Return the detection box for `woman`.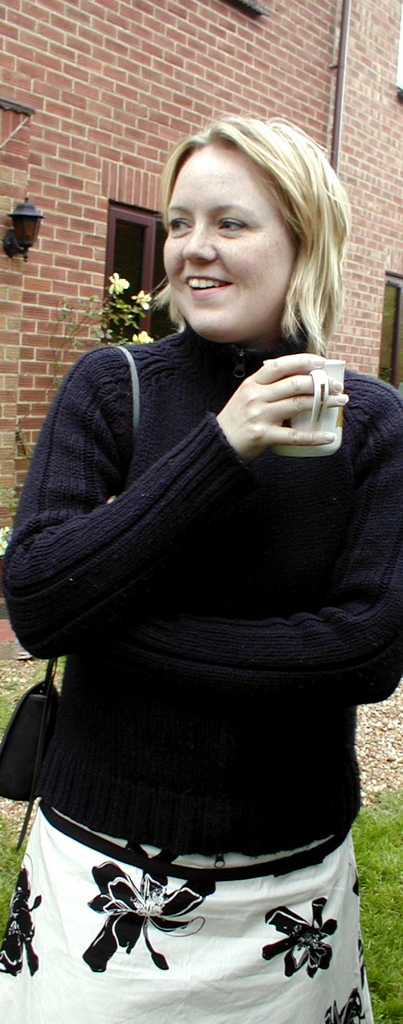
<bbox>1, 104, 398, 1023</bbox>.
